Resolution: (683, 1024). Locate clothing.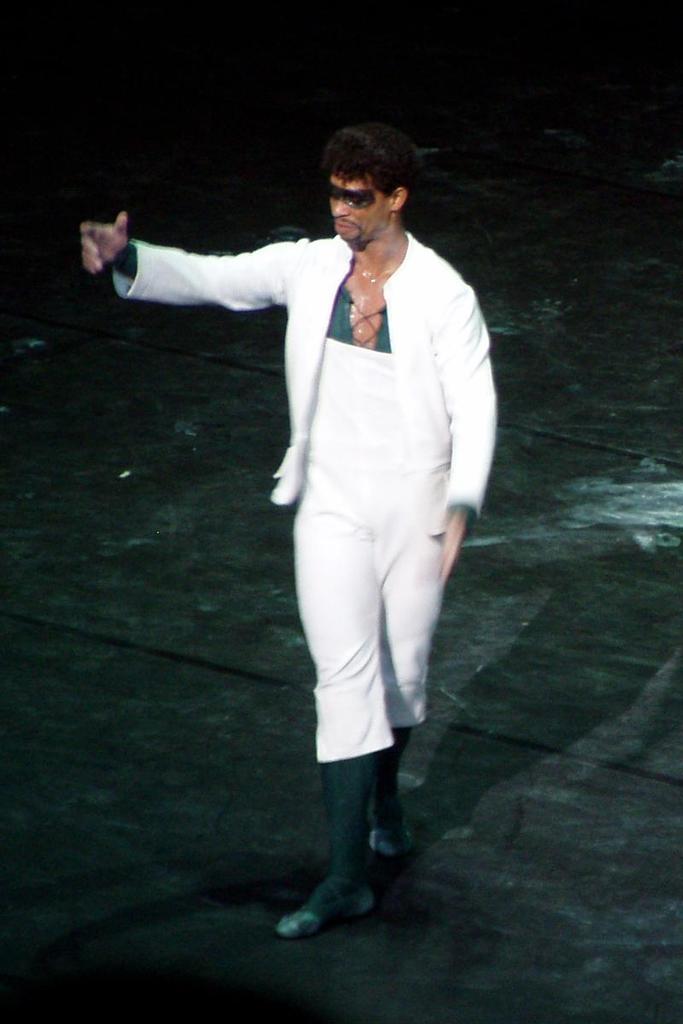
l=162, t=188, r=488, b=781.
